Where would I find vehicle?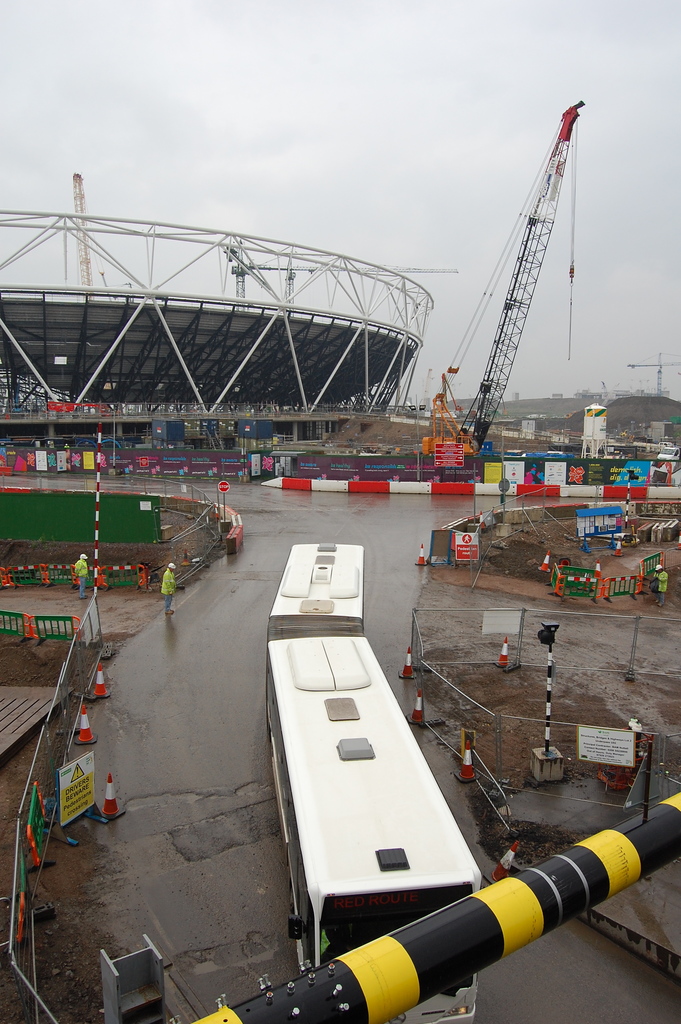
At x1=403, y1=88, x2=596, y2=534.
